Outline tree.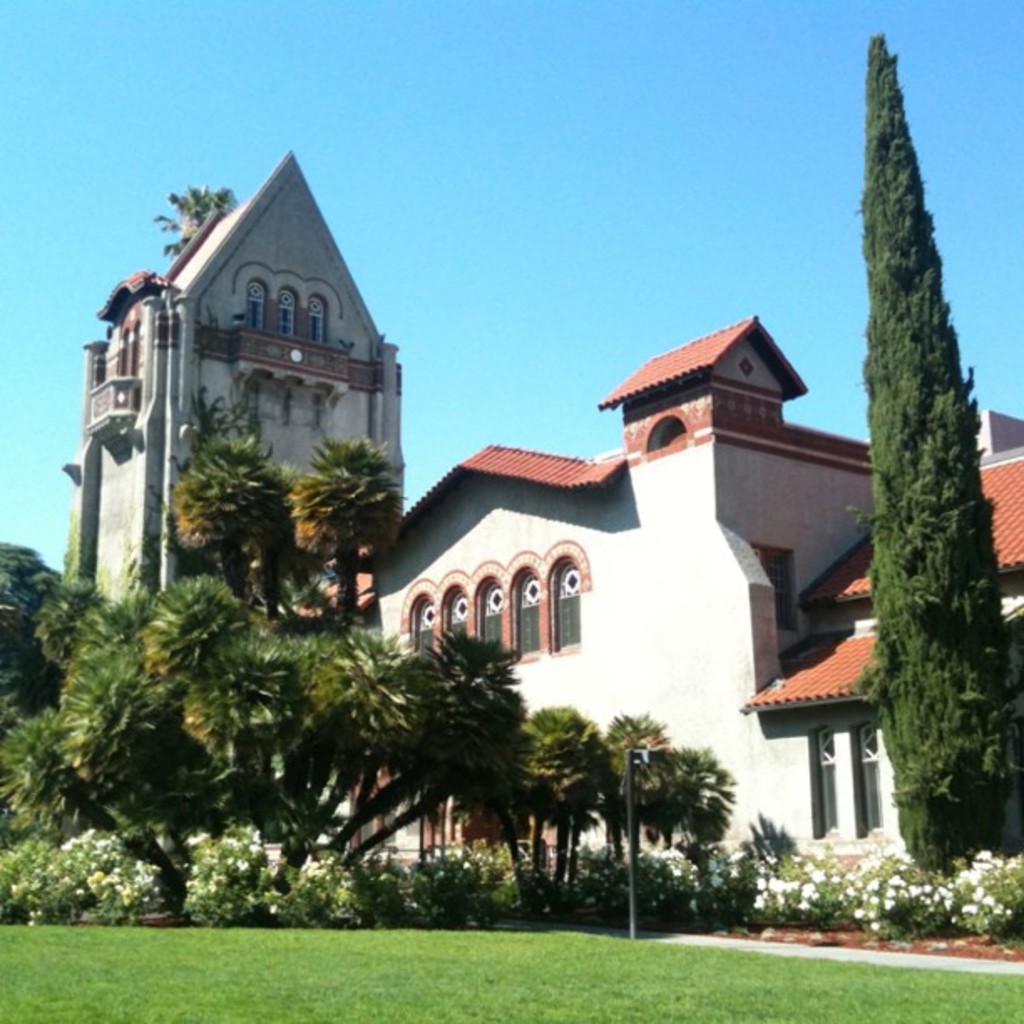
Outline: x1=139 y1=400 x2=291 y2=596.
